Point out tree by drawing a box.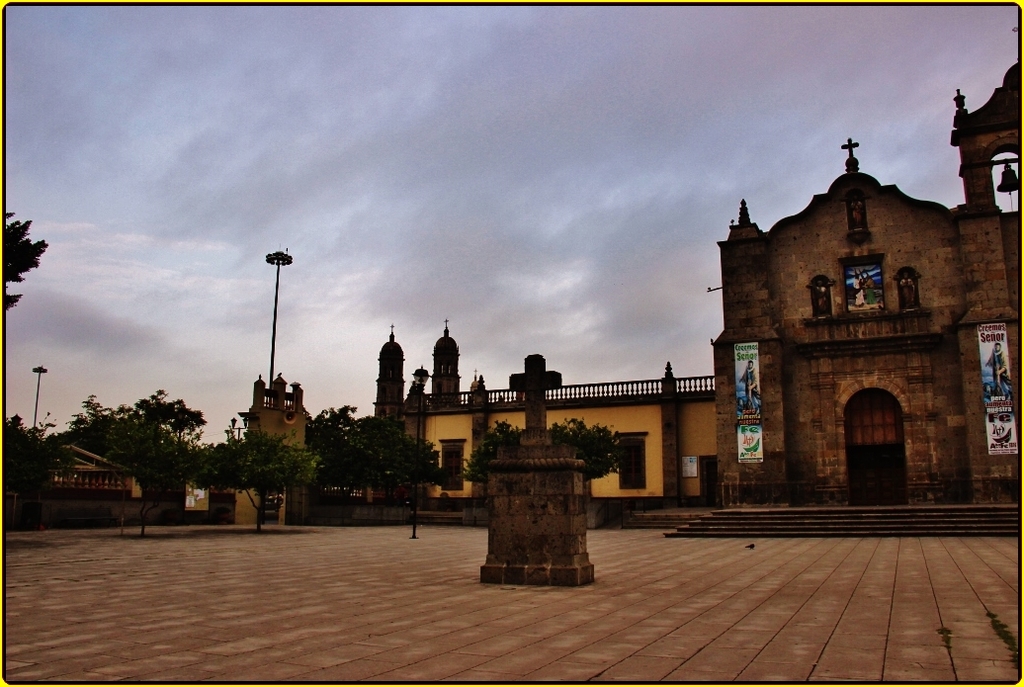
0/211/44/315.
